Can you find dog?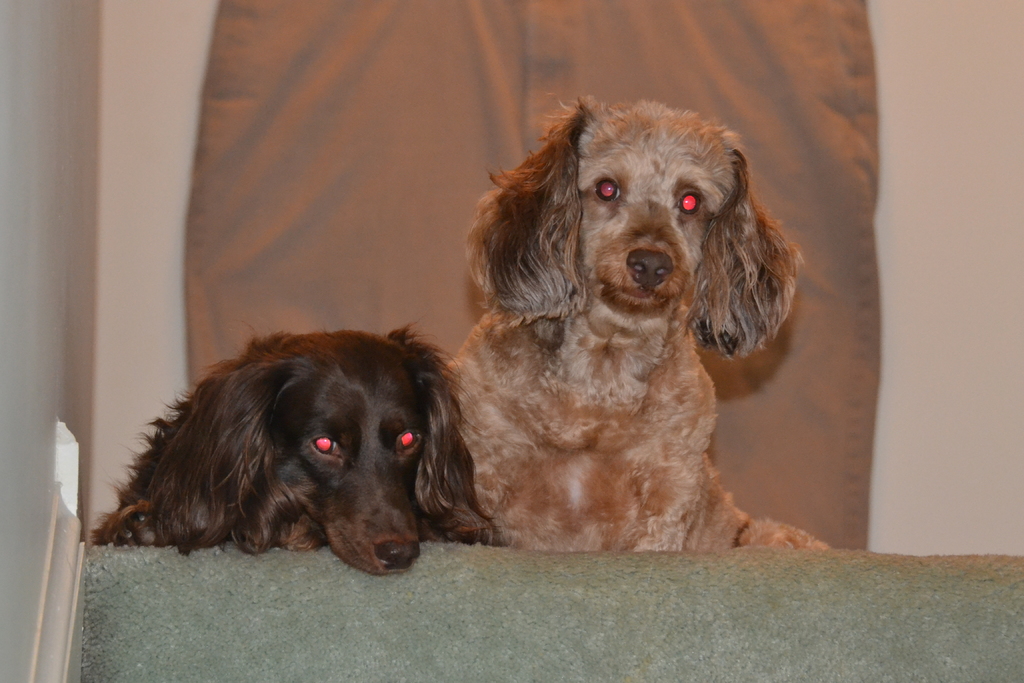
Yes, bounding box: [left=89, top=321, right=509, bottom=579].
